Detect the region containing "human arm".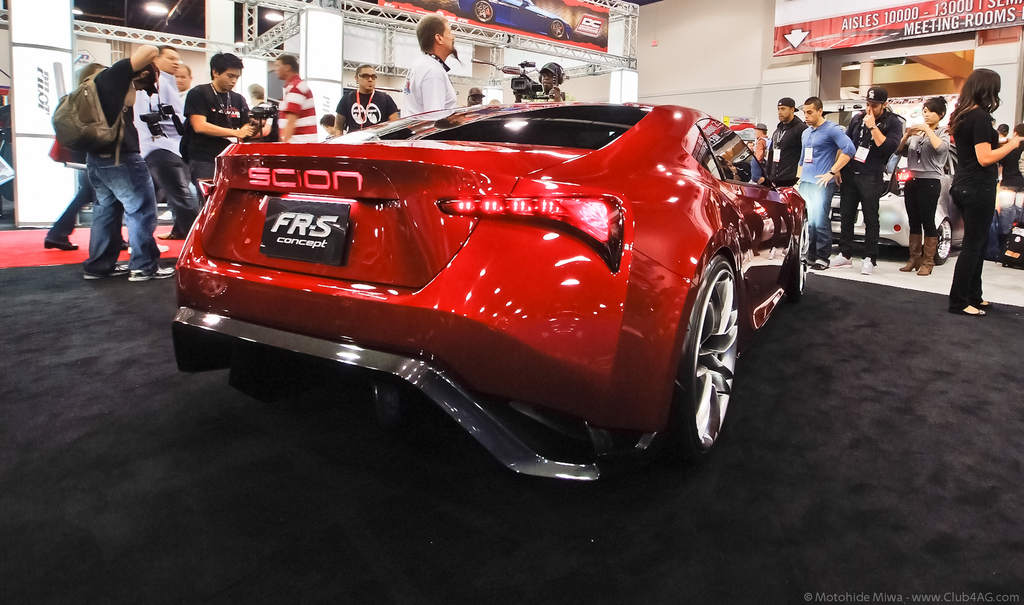
rect(913, 119, 954, 162).
